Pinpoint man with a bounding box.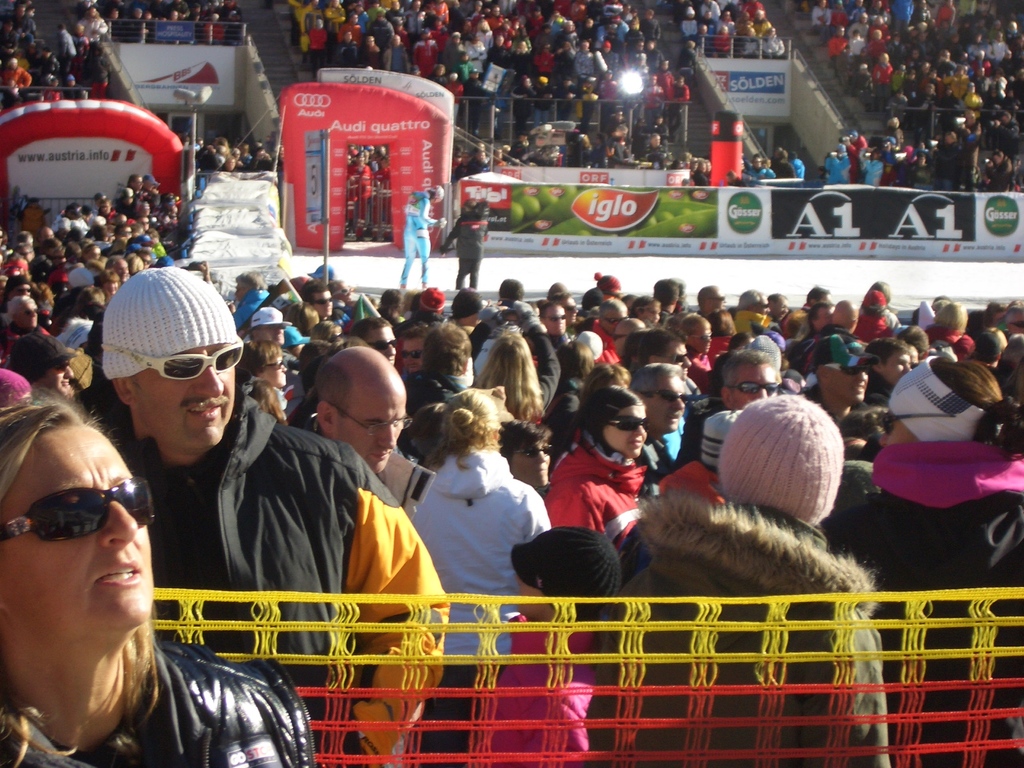
rect(250, 305, 292, 364).
